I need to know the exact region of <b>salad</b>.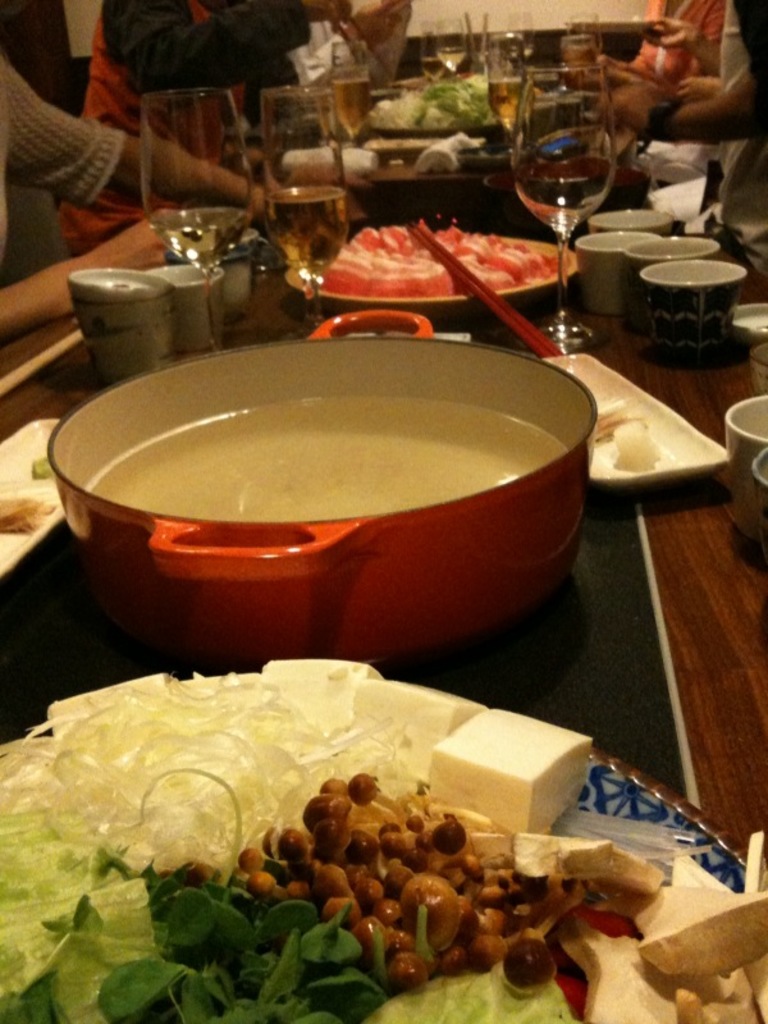
Region: box=[0, 644, 767, 1019].
